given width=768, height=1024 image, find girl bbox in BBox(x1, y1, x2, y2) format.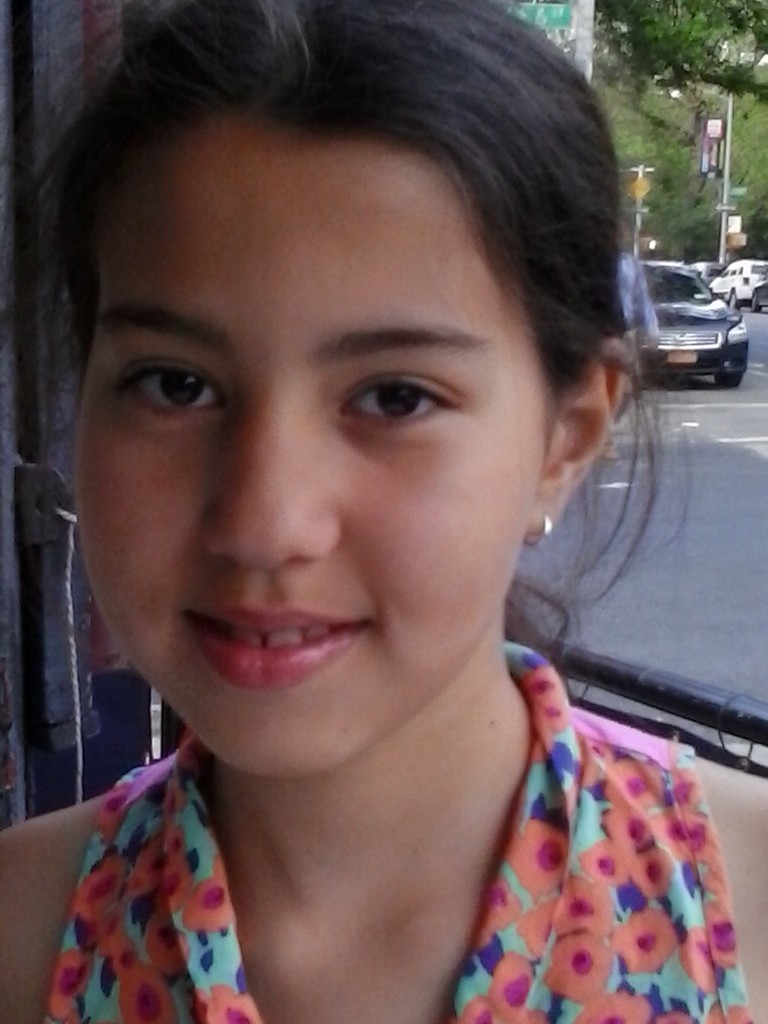
BBox(0, 0, 767, 1023).
